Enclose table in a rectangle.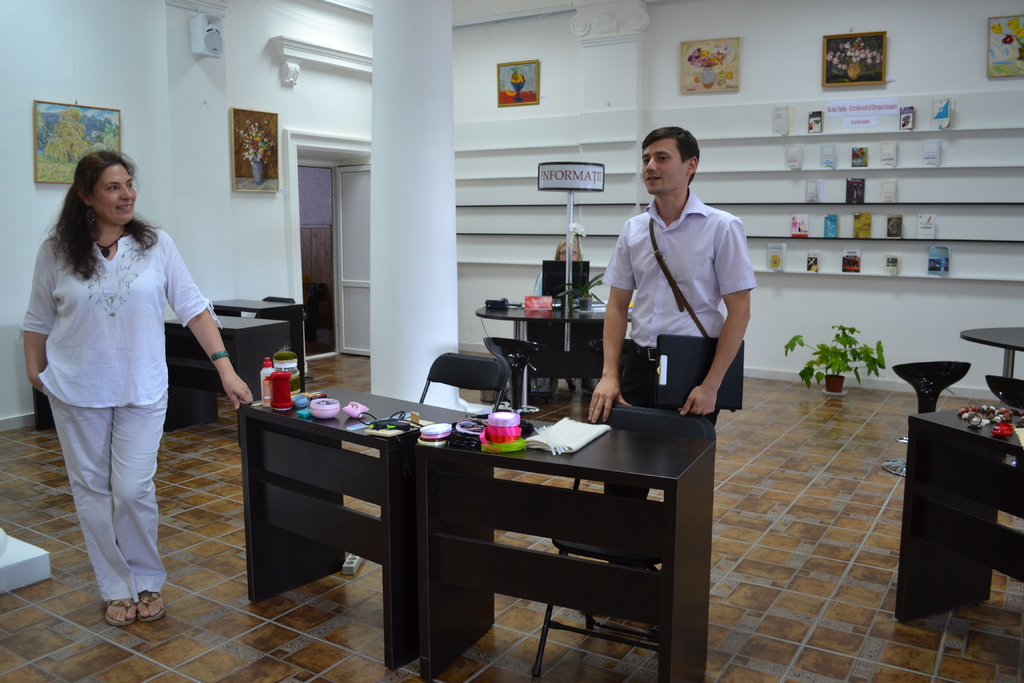
box=[30, 319, 285, 447].
